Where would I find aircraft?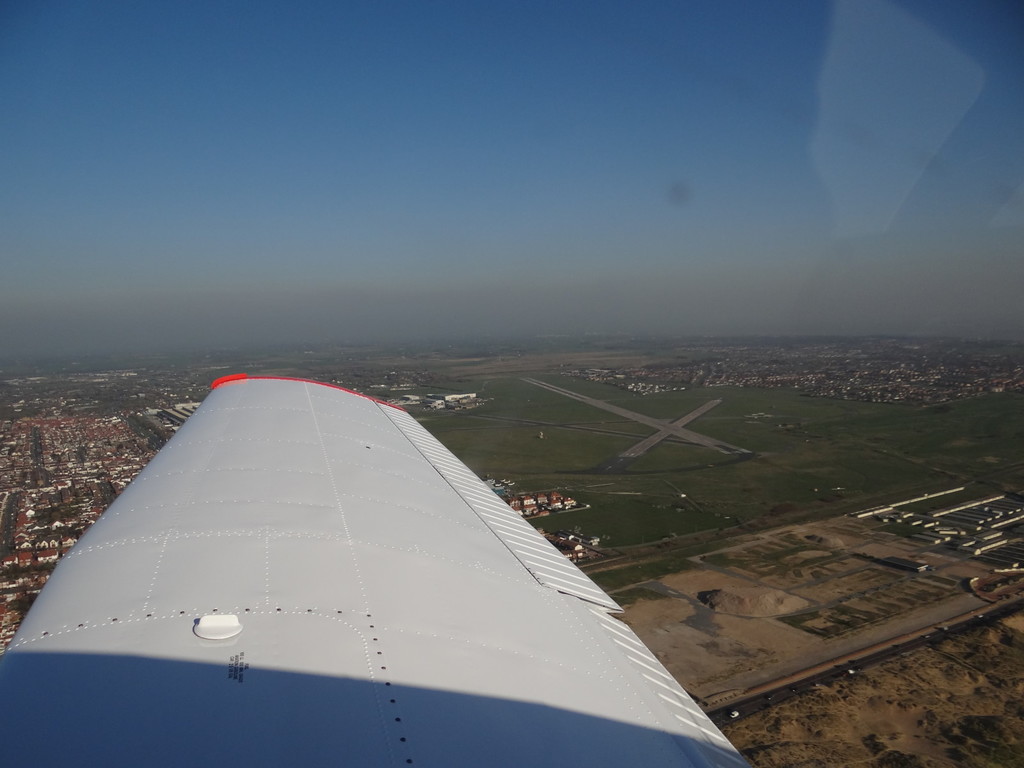
At locate(0, 412, 756, 744).
